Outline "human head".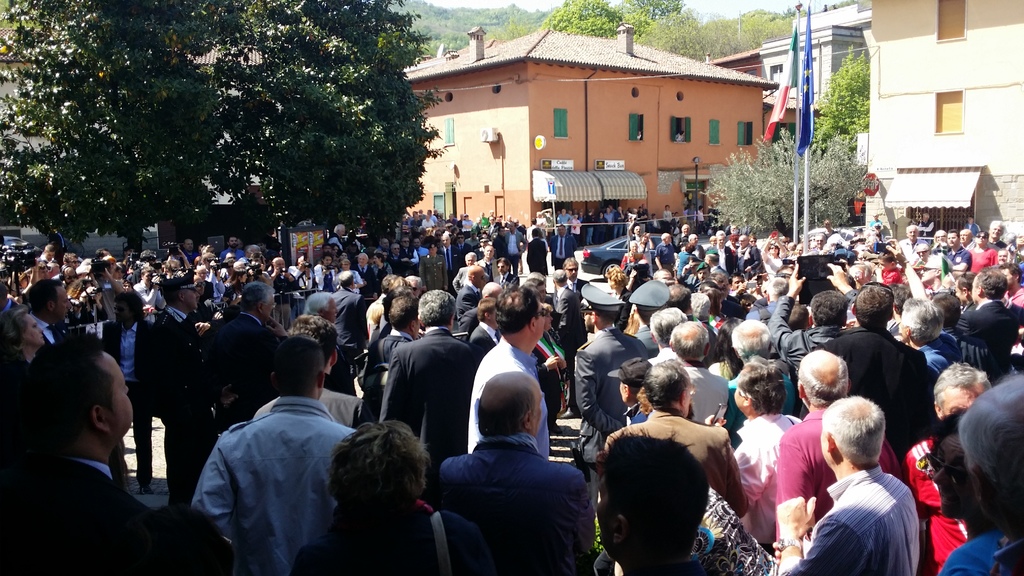
Outline: 400 237 412 254.
